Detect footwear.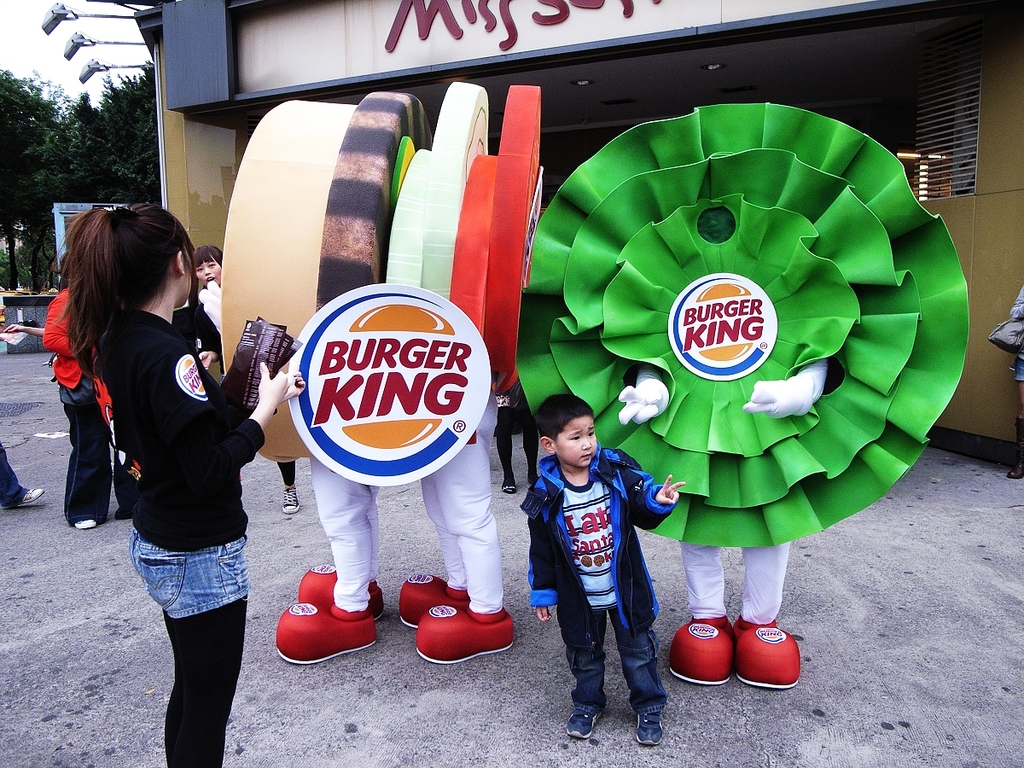
Detected at l=412, t=608, r=515, b=666.
